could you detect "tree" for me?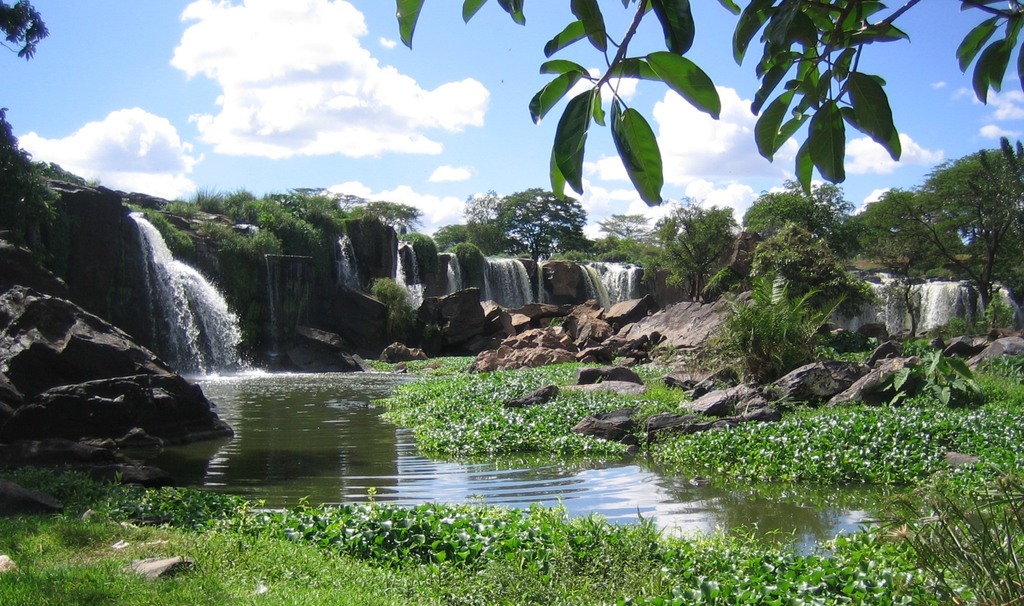
Detection result: {"x1": 643, "y1": 187, "x2": 729, "y2": 304}.
